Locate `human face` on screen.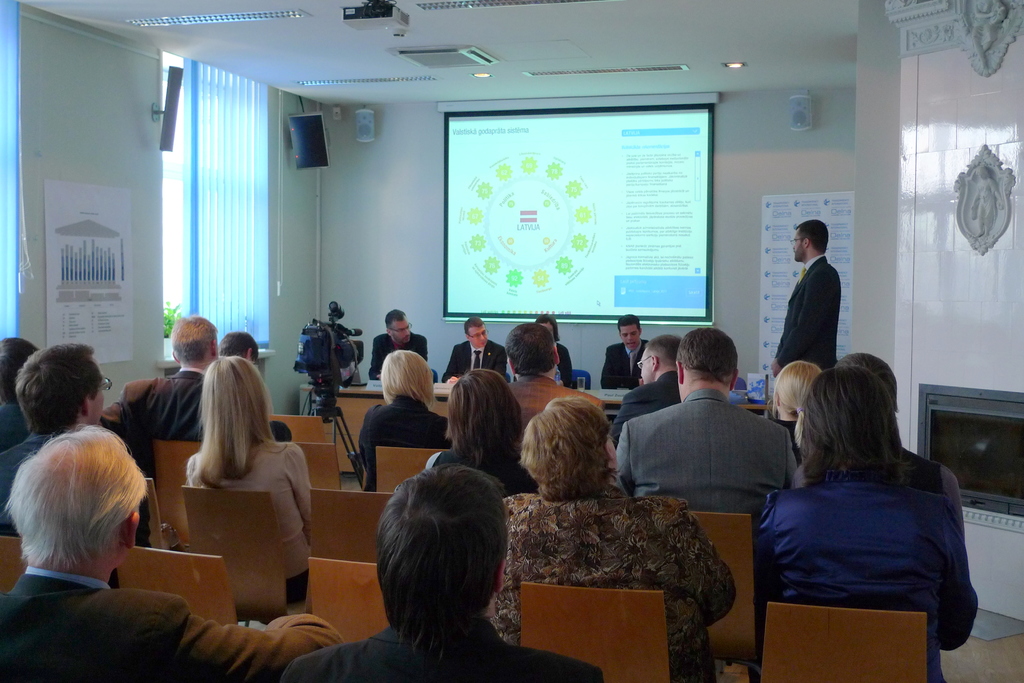
On screen at bbox=(388, 315, 414, 341).
